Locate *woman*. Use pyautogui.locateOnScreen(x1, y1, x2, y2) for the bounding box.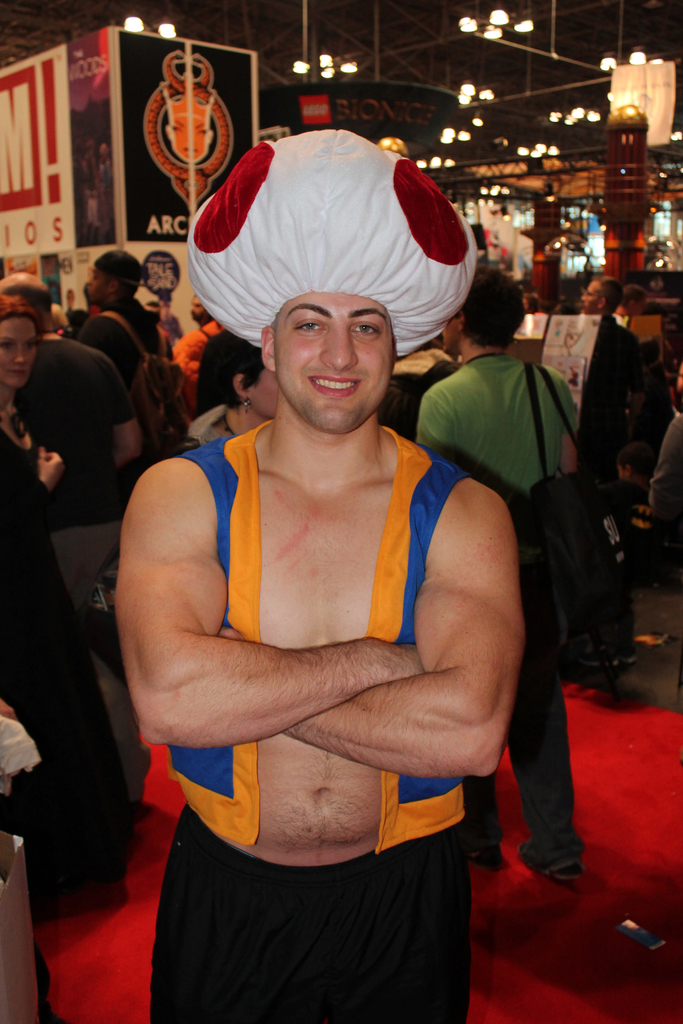
pyautogui.locateOnScreen(0, 291, 129, 886).
